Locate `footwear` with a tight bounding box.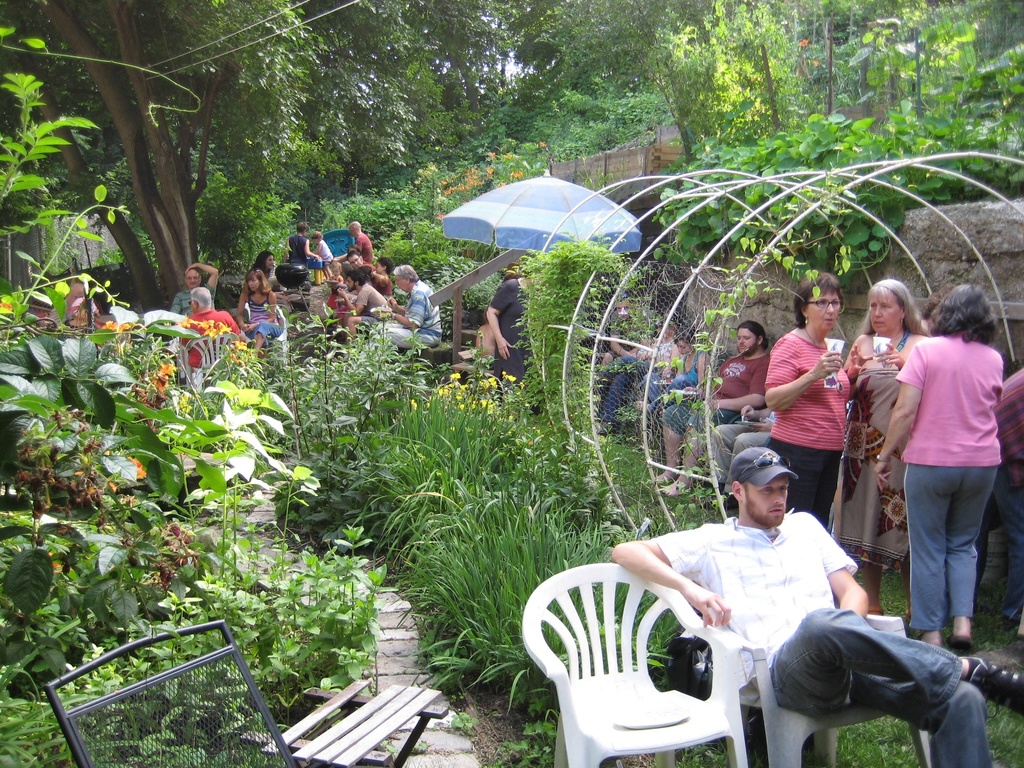
rect(904, 609, 911, 623).
